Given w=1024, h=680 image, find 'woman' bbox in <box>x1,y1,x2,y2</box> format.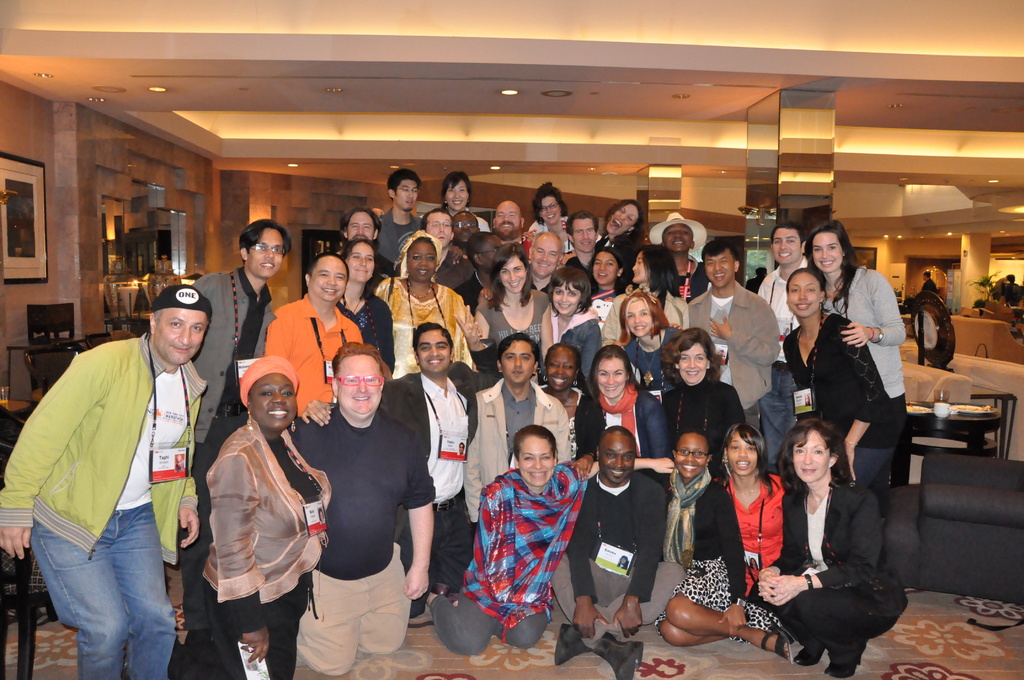
<box>372,229,476,387</box>.
